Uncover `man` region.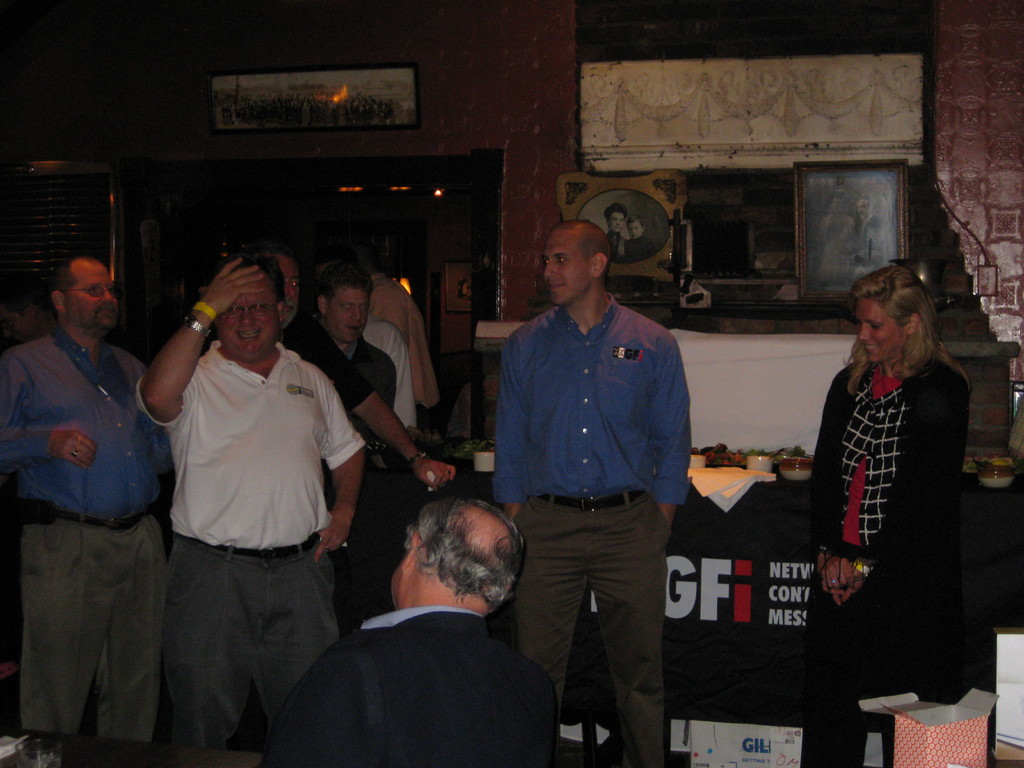
Uncovered: detection(231, 444, 570, 760).
